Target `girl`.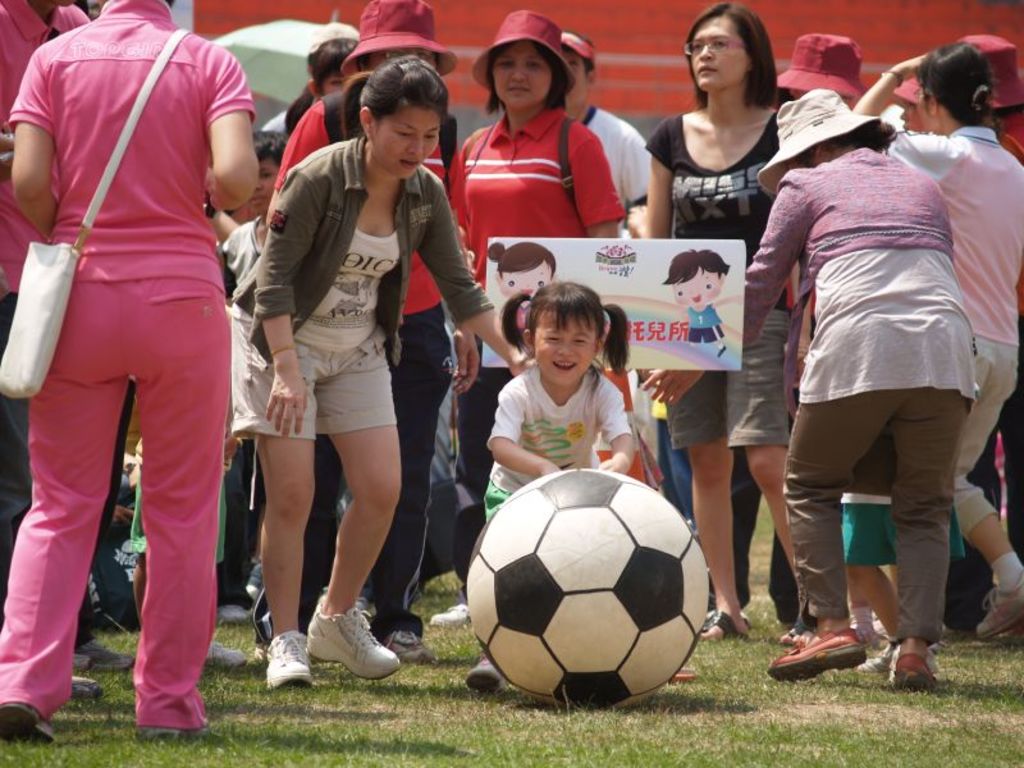
Target region: (465,282,635,690).
